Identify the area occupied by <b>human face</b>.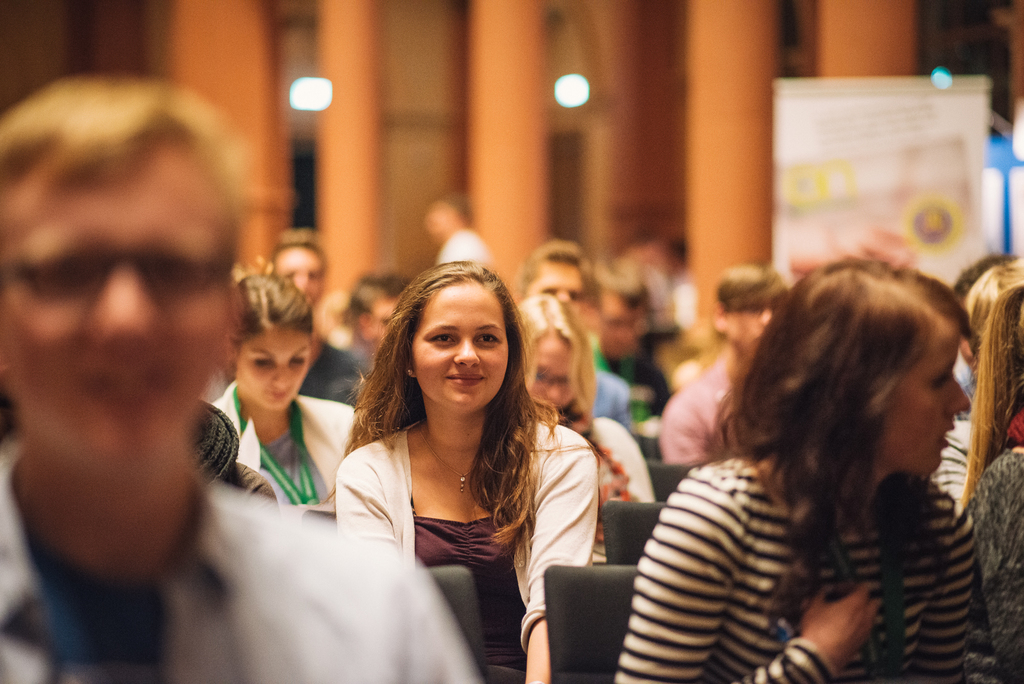
Area: x1=0, y1=140, x2=241, y2=471.
